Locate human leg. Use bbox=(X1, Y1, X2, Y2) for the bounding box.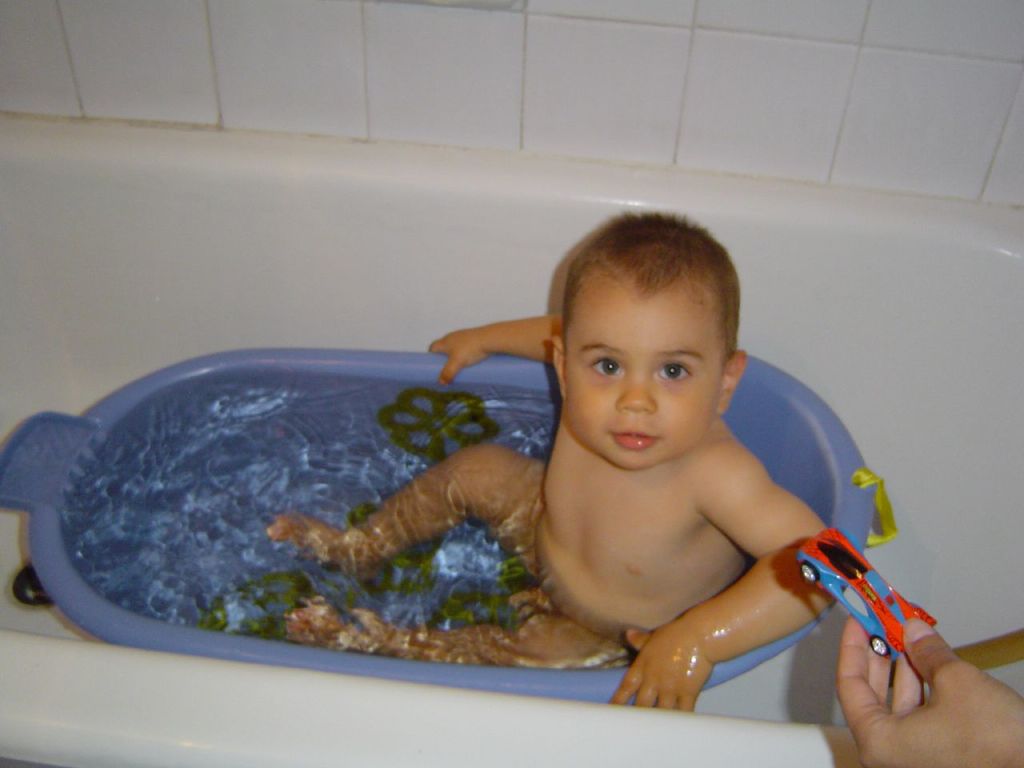
bbox=(275, 602, 624, 666).
